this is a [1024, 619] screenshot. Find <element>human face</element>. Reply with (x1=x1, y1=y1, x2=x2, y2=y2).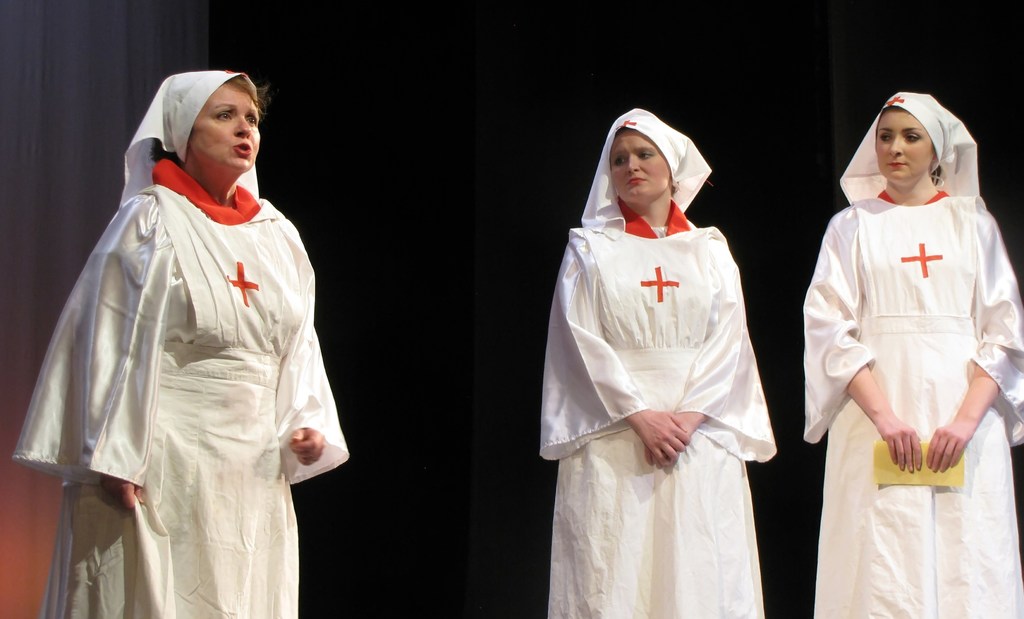
(x1=613, y1=131, x2=658, y2=206).
